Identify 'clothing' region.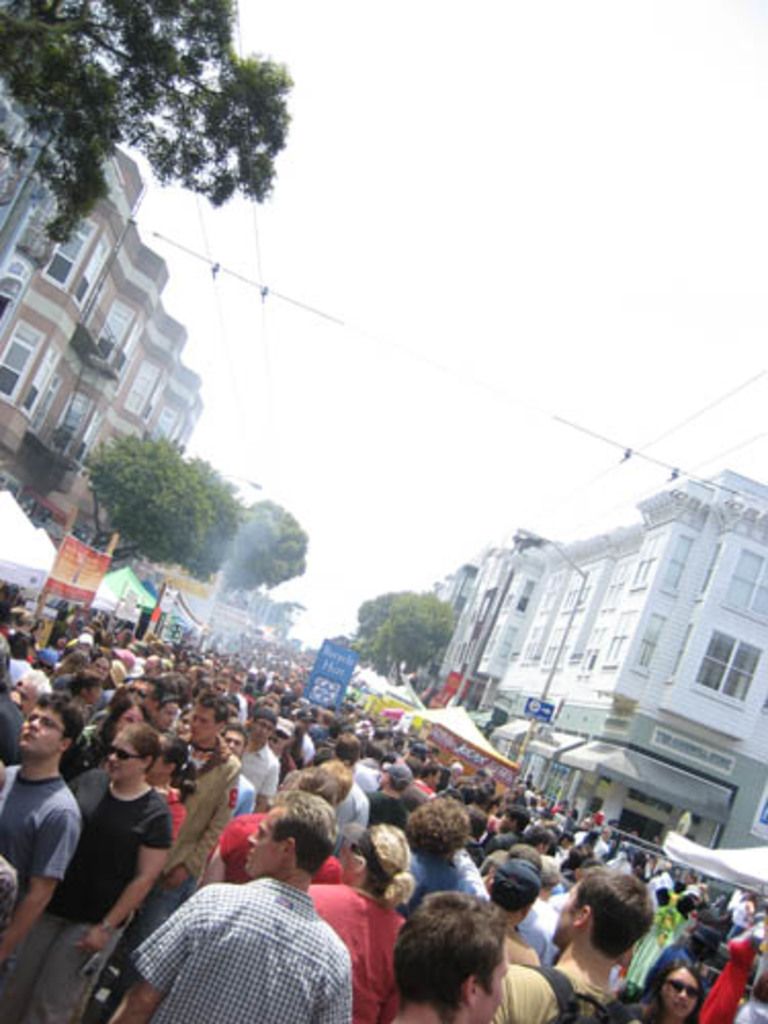
Region: (left=698, top=940, right=754, bottom=1022).
